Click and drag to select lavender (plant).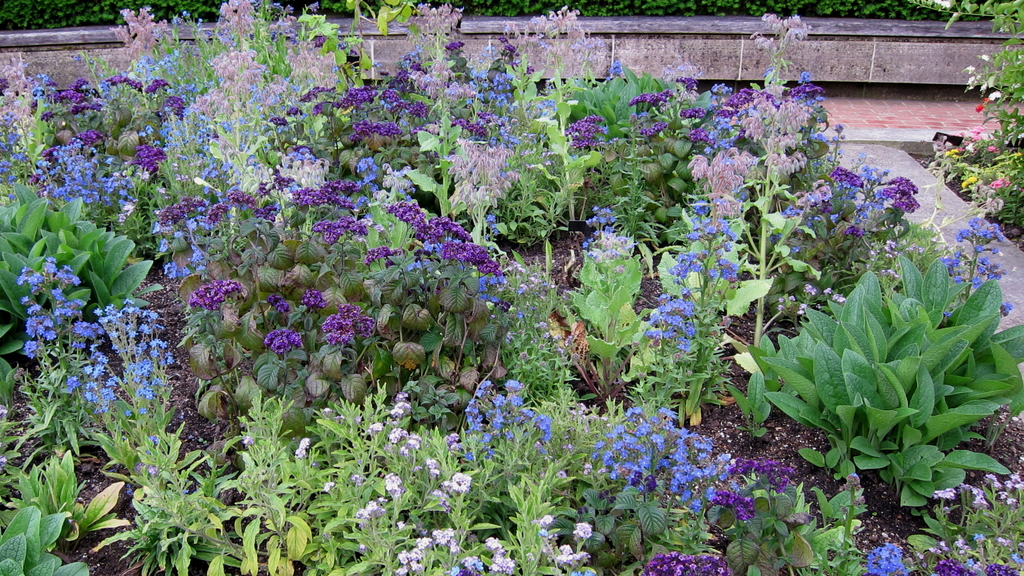
Selection: 511, 1, 595, 139.
